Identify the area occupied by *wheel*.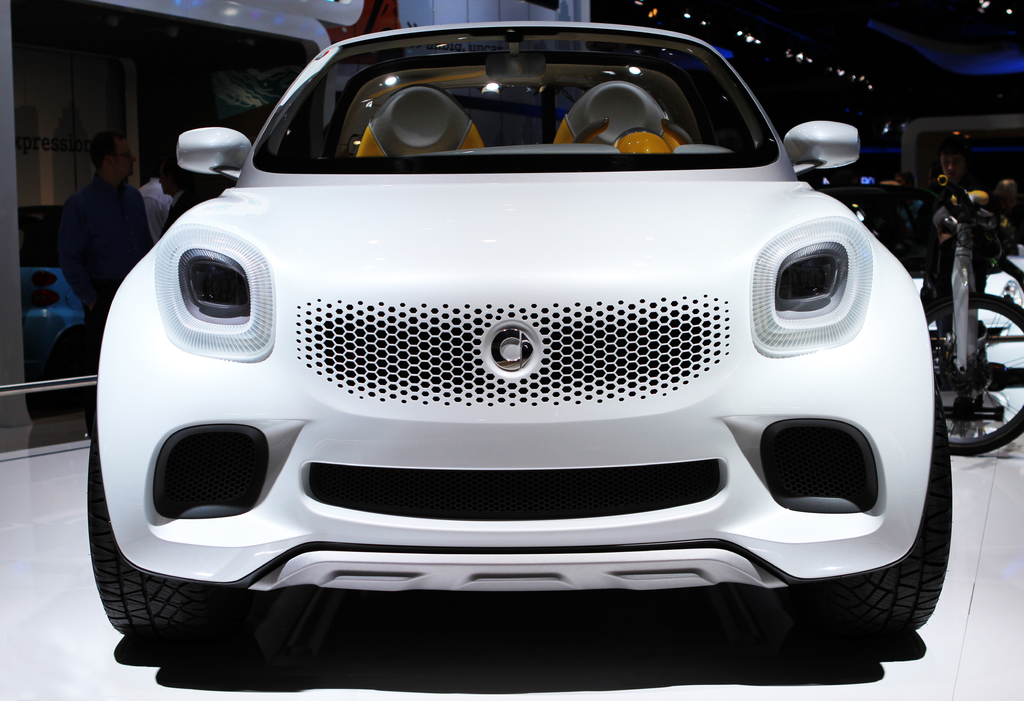
Area: {"x1": 84, "y1": 418, "x2": 218, "y2": 641}.
